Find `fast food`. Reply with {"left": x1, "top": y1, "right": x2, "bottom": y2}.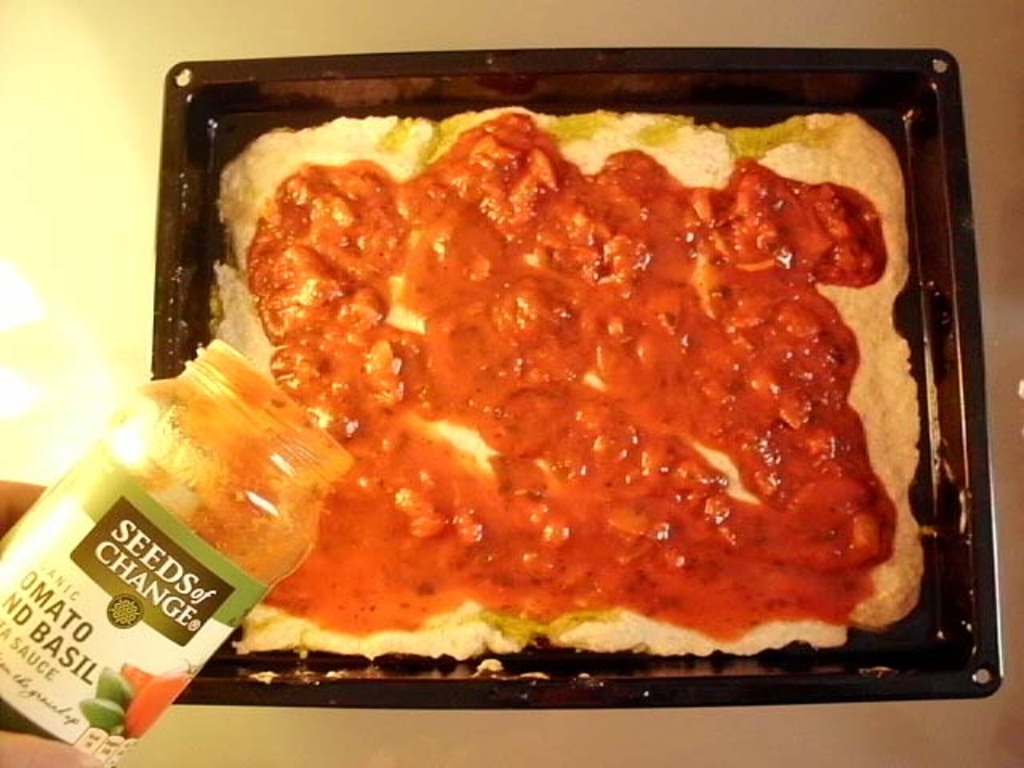
{"left": 221, "top": 72, "right": 926, "bottom": 626}.
